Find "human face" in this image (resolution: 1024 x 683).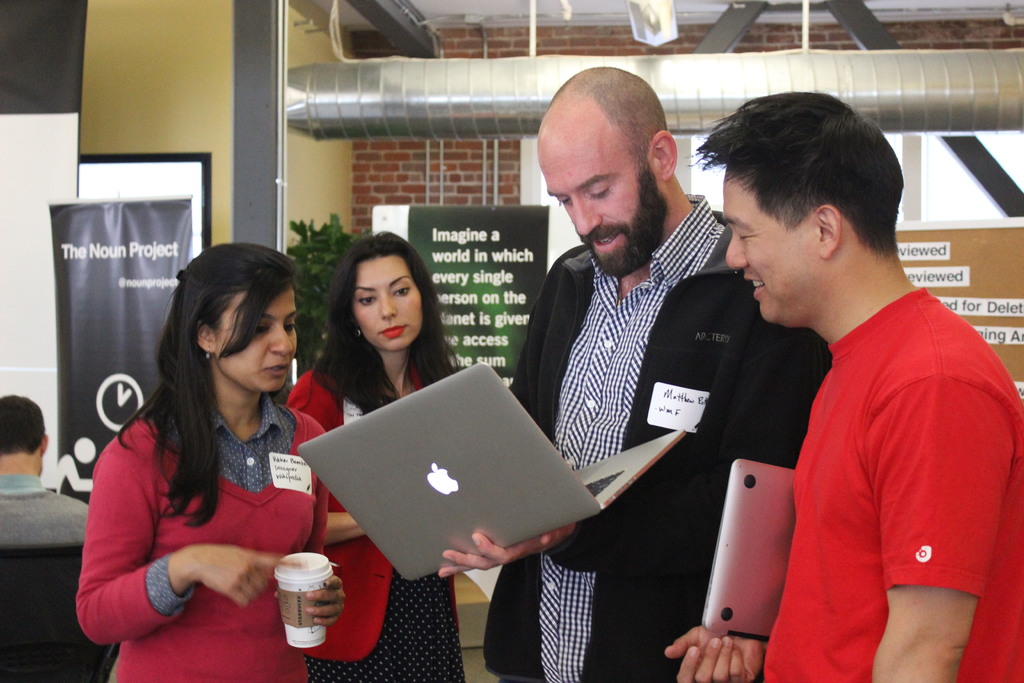
box=[214, 288, 299, 390].
